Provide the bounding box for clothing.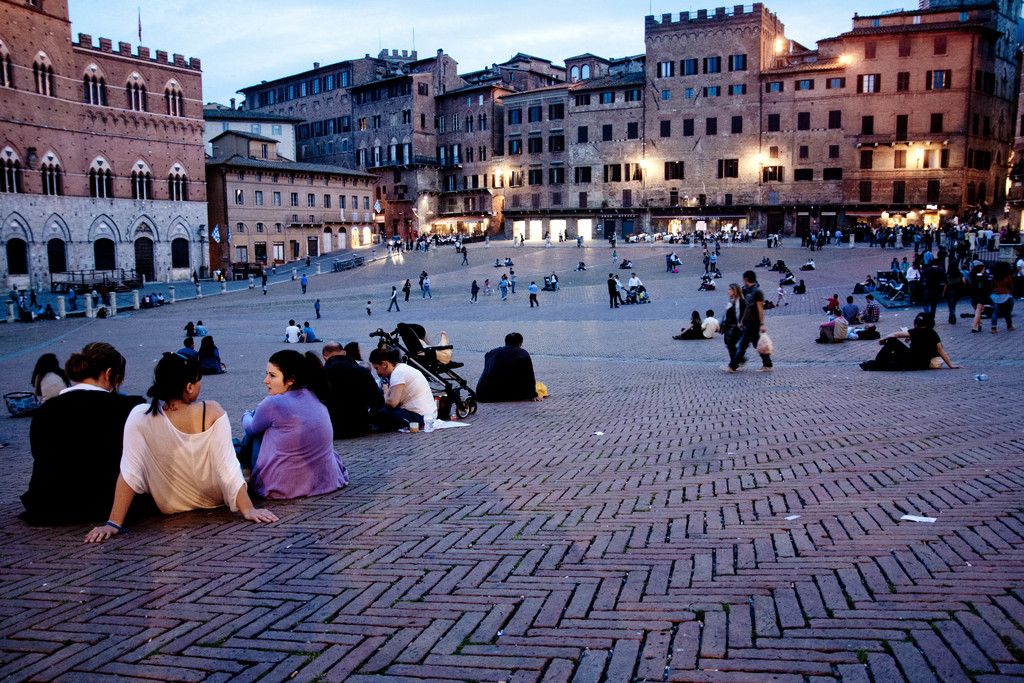
left=194, top=324, right=205, bottom=333.
